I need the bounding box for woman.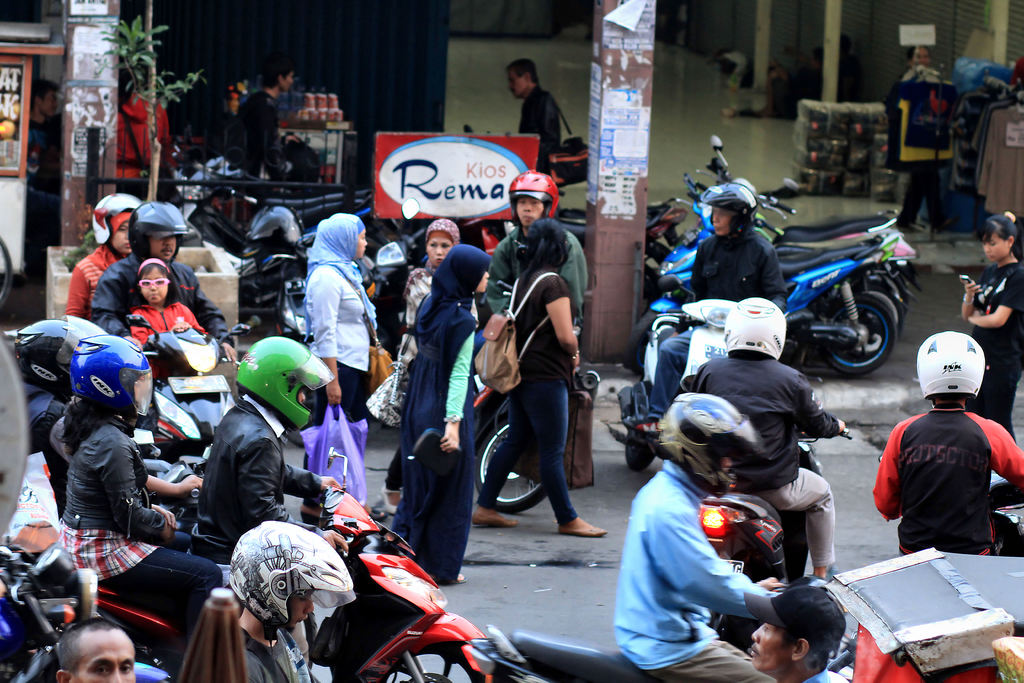
Here it is: [left=622, top=183, right=788, bottom=439].
